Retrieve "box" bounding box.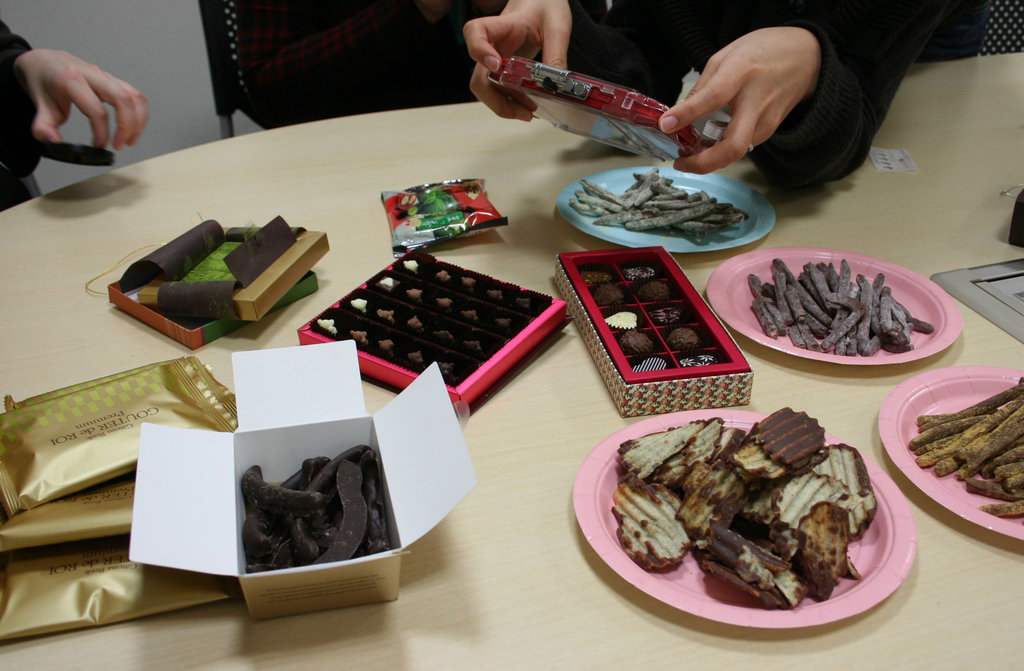
Bounding box: select_region(551, 245, 760, 417).
